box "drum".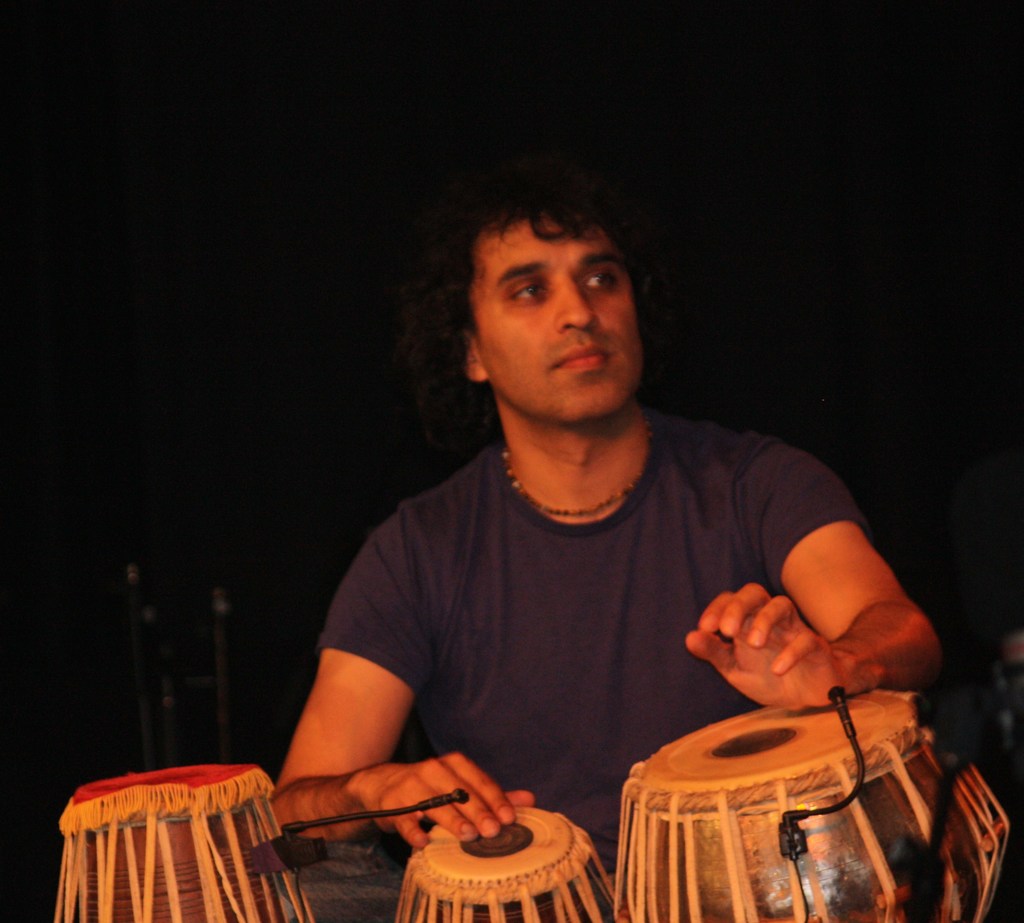
select_region(395, 806, 617, 922).
